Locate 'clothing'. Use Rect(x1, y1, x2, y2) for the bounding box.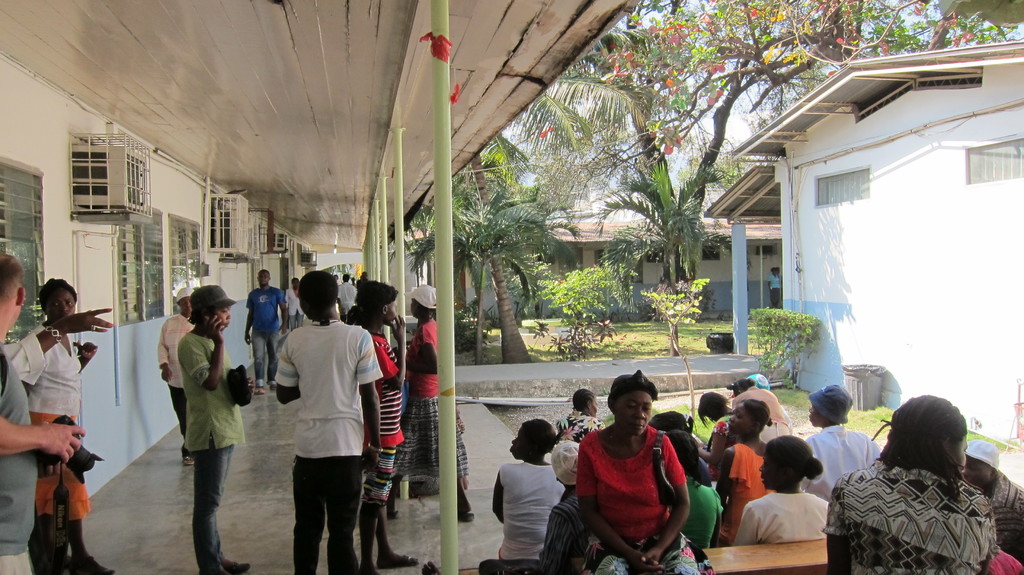
Rect(6, 329, 43, 388).
